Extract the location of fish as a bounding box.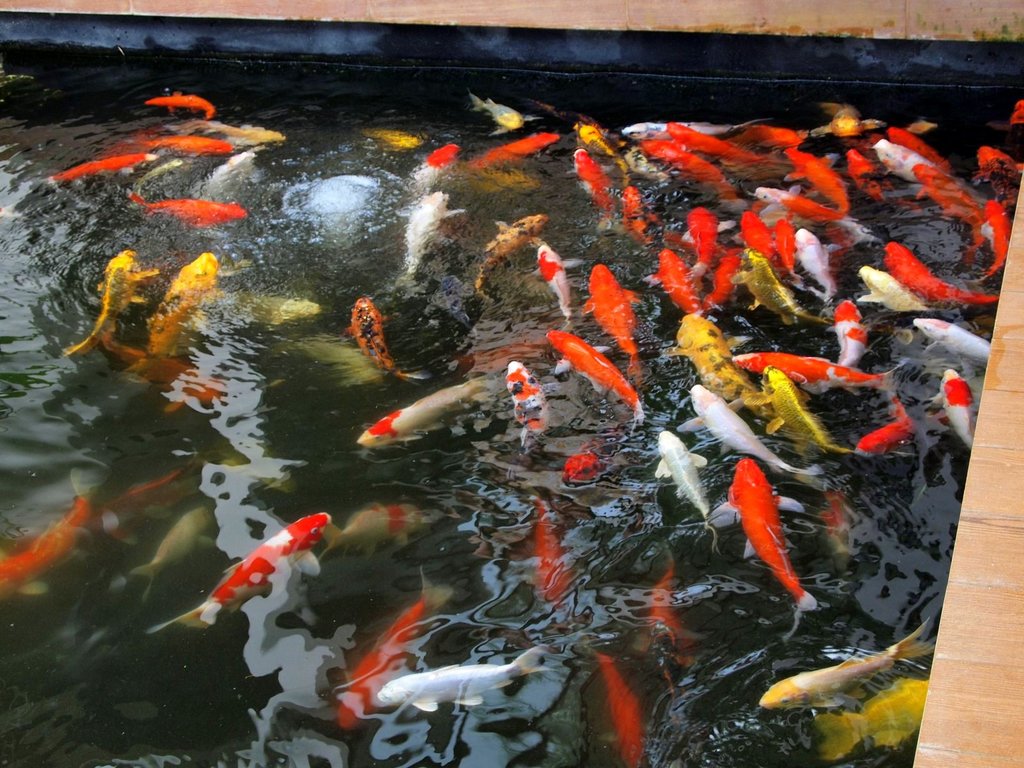
bbox(188, 120, 277, 147).
